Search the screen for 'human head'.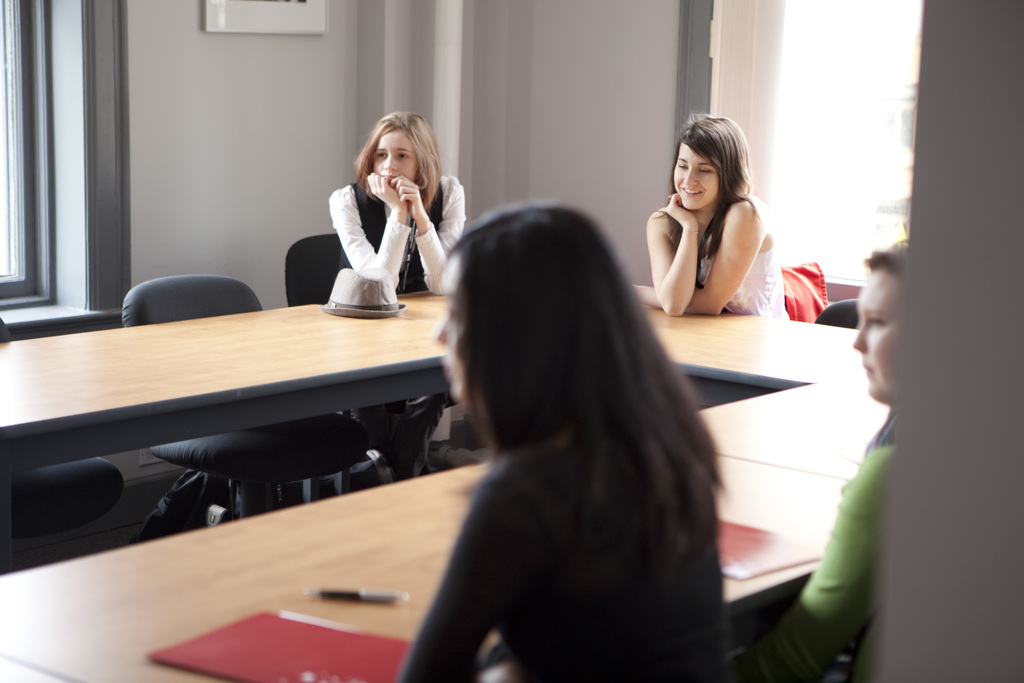
Found at detection(851, 236, 905, 409).
